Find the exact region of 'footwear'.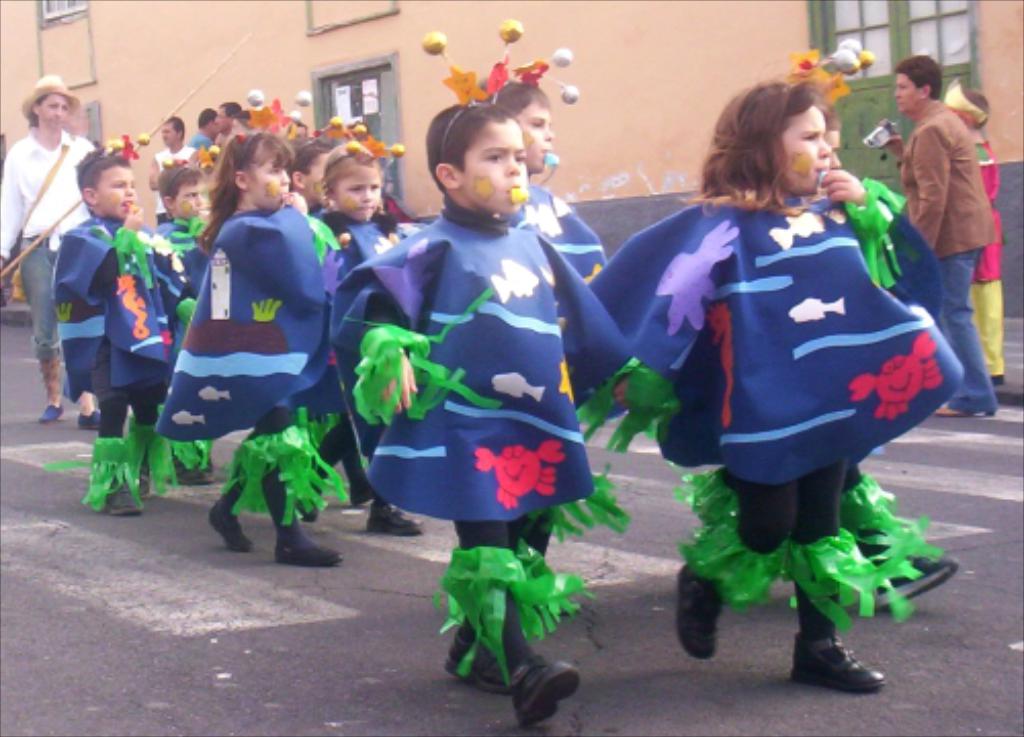
Exact region: pyautogui.locateOnScreen(674, 563, 727, 663).
